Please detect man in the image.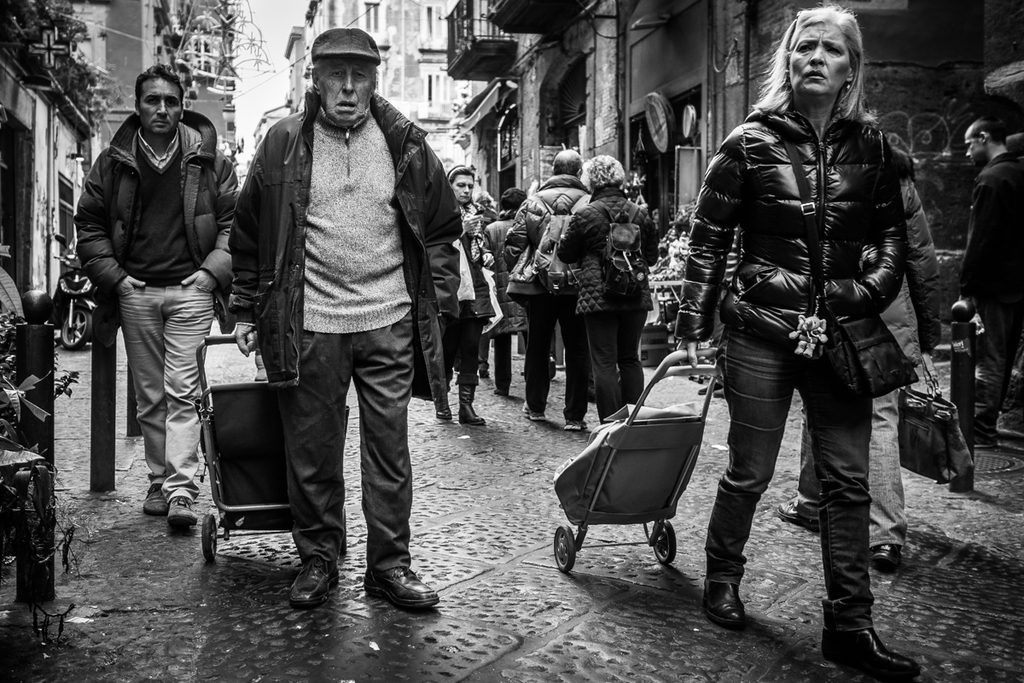
Rect(73, 60, 241, 528).
